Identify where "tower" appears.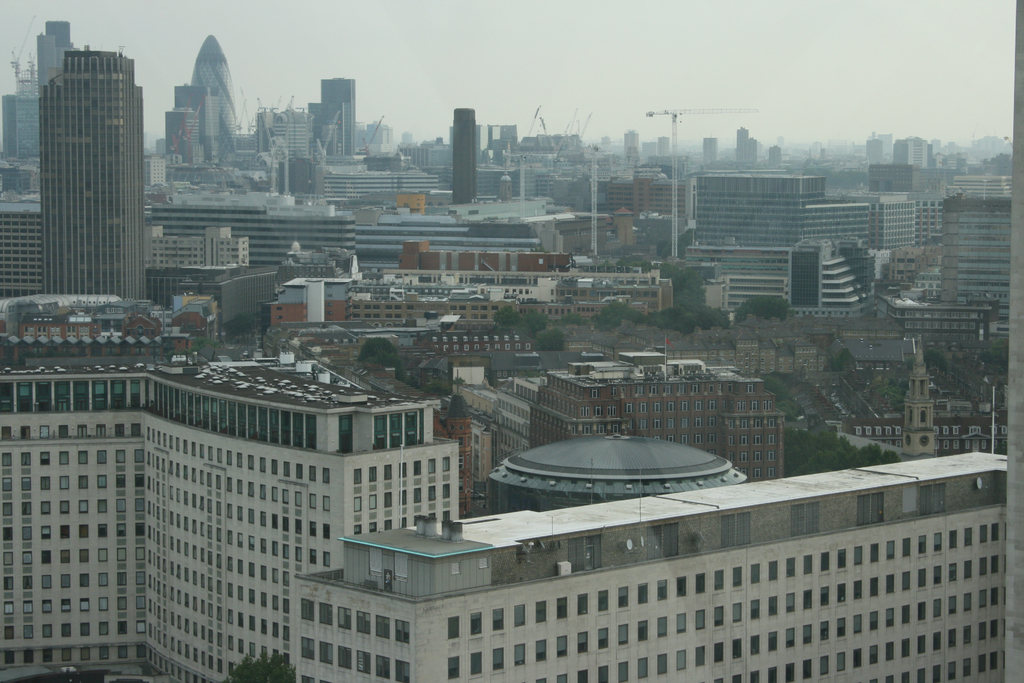
Appears at bbox=[324, 80, 356, 151].
